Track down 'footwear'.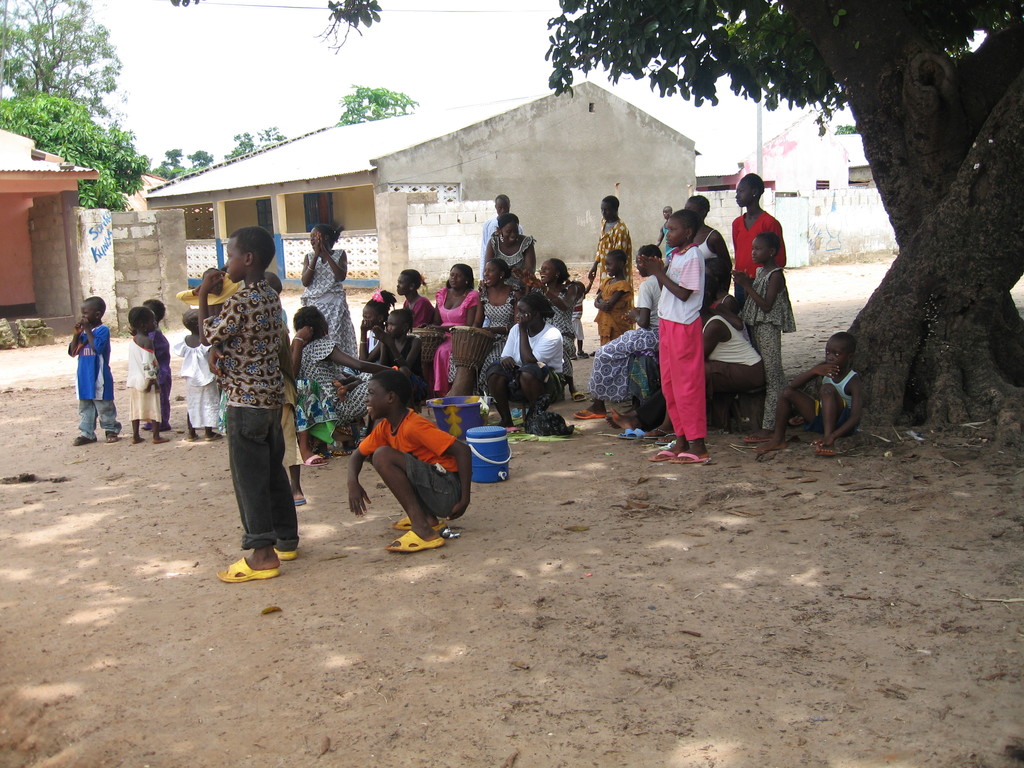
Tracked to (x1=212, y1=525, x2=284, y2=586).
